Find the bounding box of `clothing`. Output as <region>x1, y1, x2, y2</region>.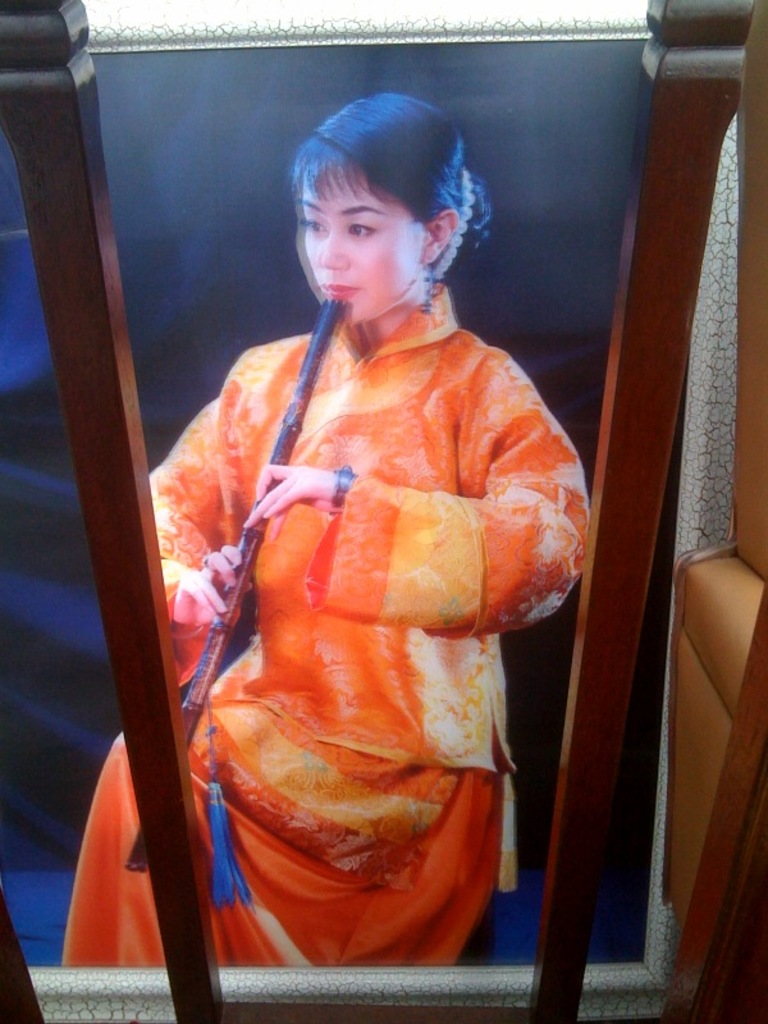
<region>60, 279, 590, 968</region>.
